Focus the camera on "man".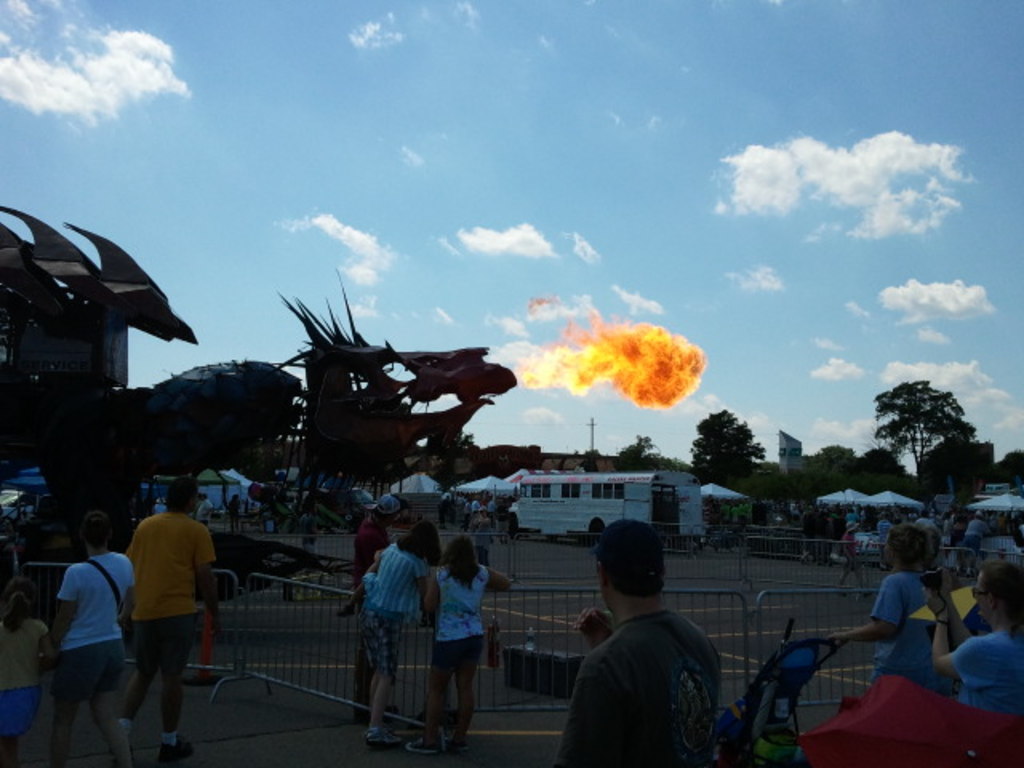
Focus region: (350,491,392,726).
